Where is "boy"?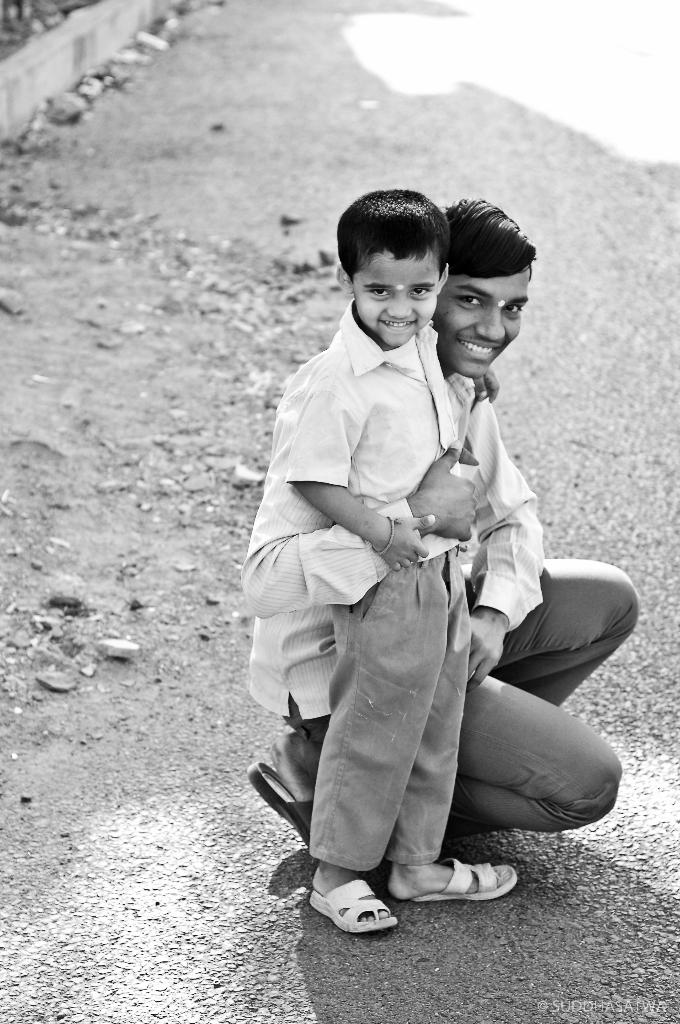
bbox=[280, 190, 521, 935].
